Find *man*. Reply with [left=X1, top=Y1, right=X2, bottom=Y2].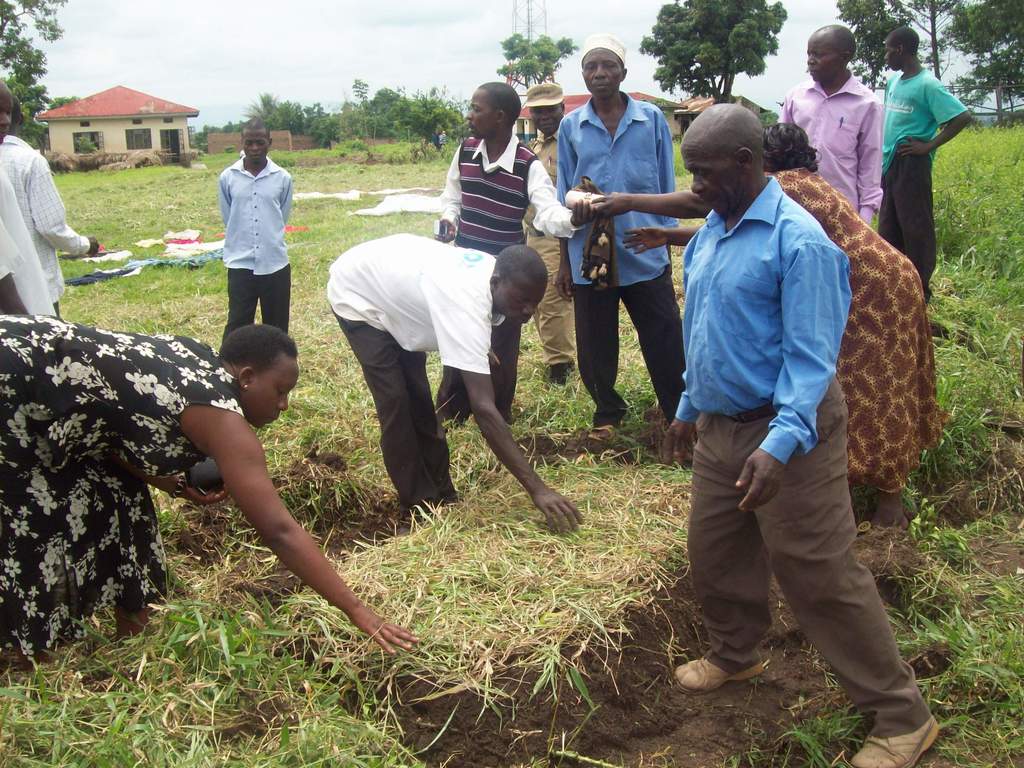
[left=878, top=29, right=969, bottom=301].
